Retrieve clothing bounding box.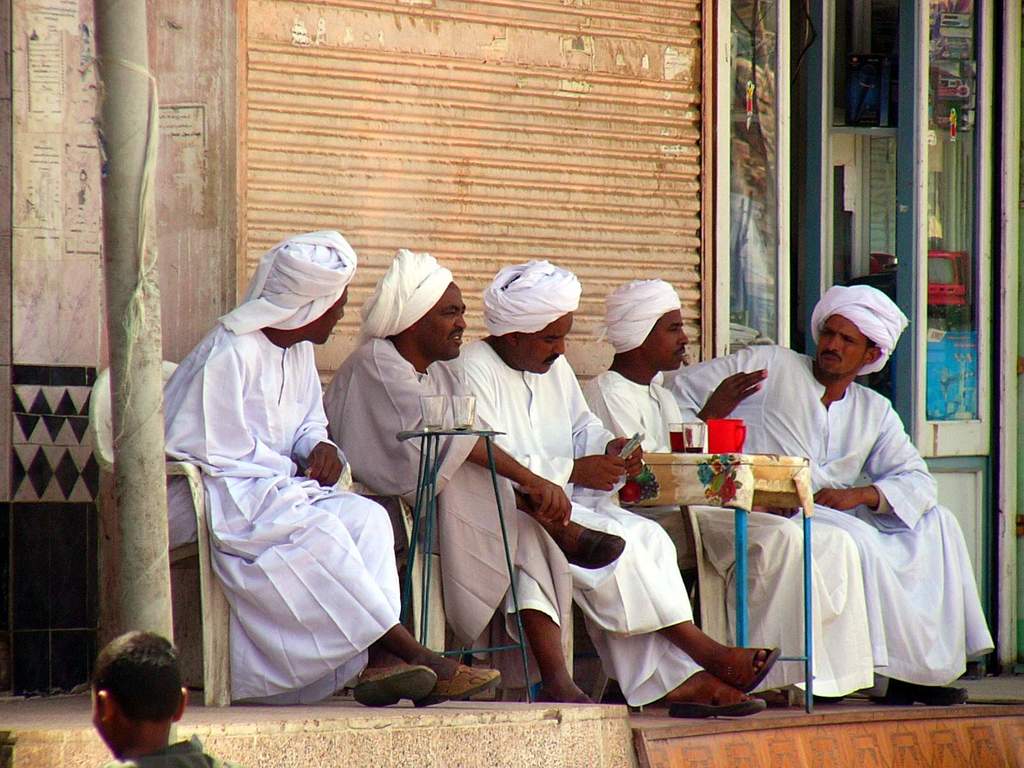
Bounding box: bbox=[318, 248, 575, 695].
